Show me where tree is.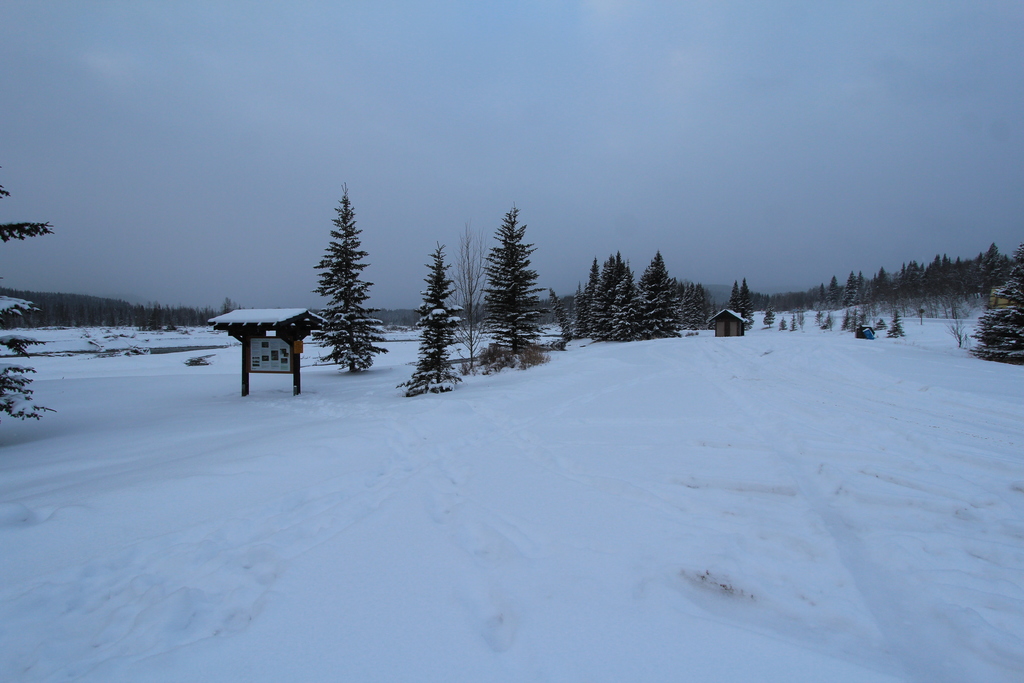
tree is at rect(476, 201, 545, 367).
